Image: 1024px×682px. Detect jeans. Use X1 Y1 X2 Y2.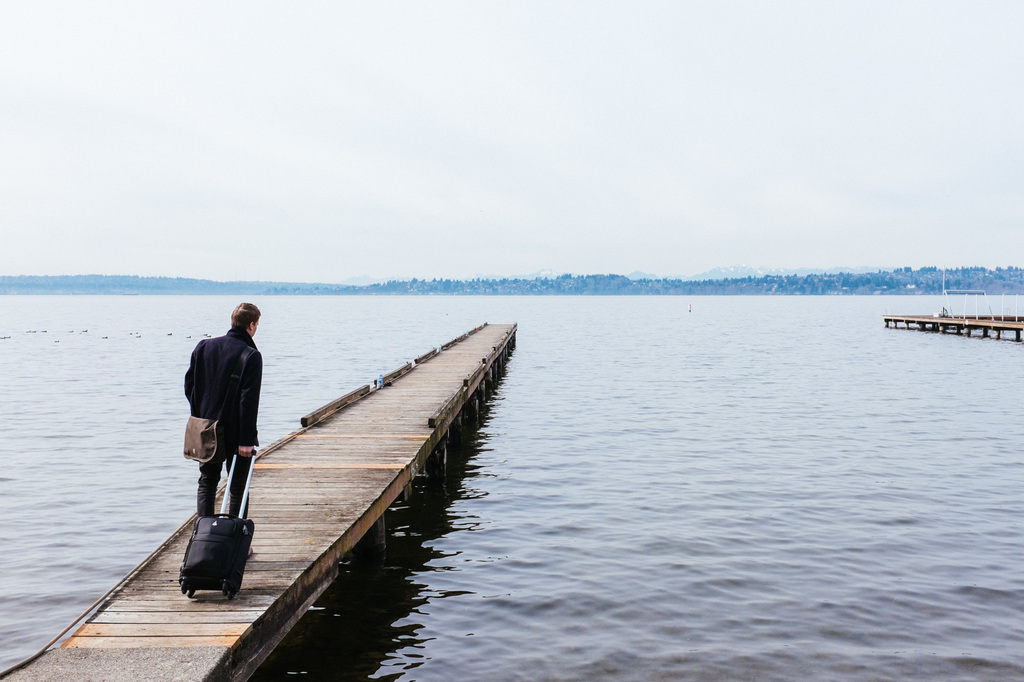
197 437 259 521.
